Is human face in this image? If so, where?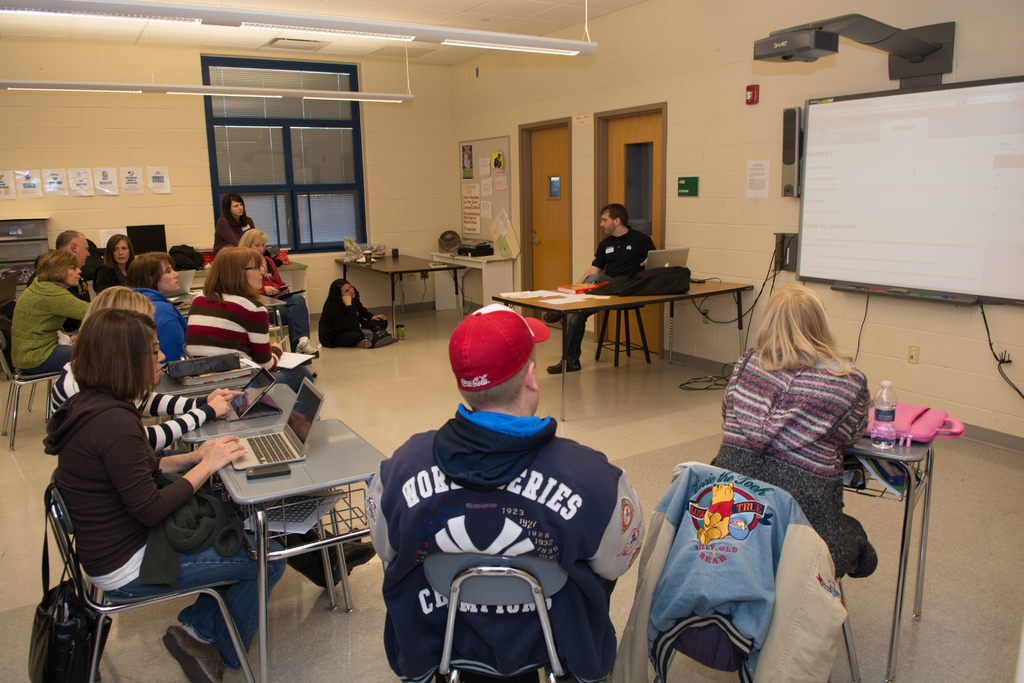
Yes, at pyautogui.locateOnScreen(245, 261, 264, 290).
